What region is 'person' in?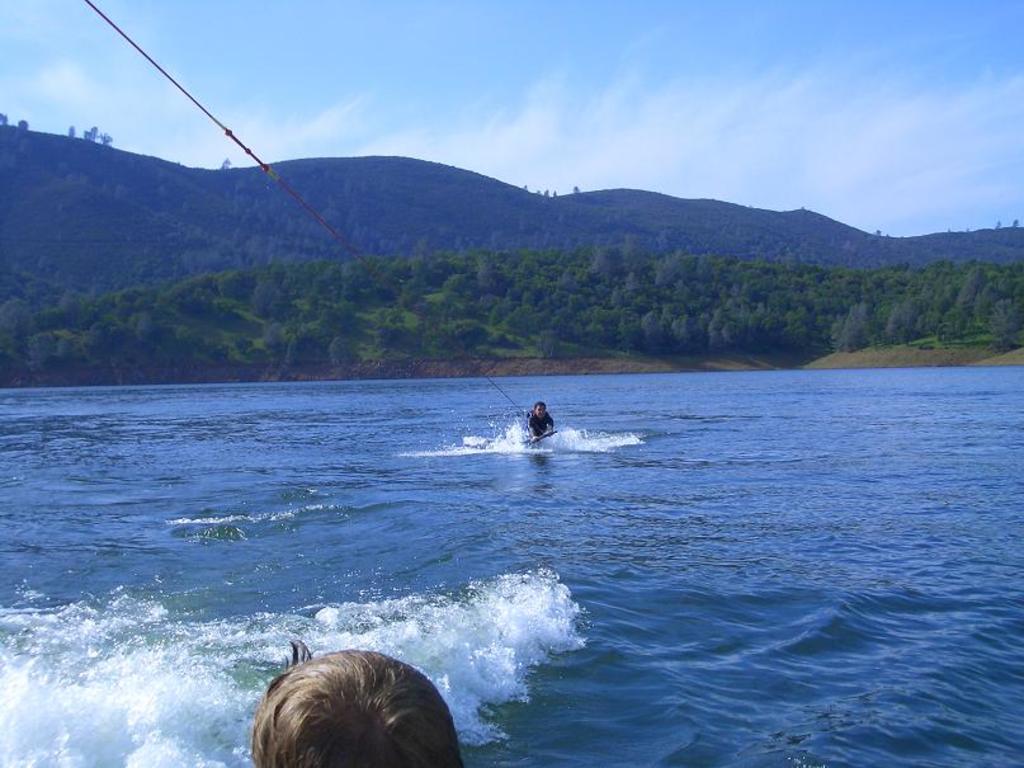
x1=527 y1=397 x2=556 y2=443.
